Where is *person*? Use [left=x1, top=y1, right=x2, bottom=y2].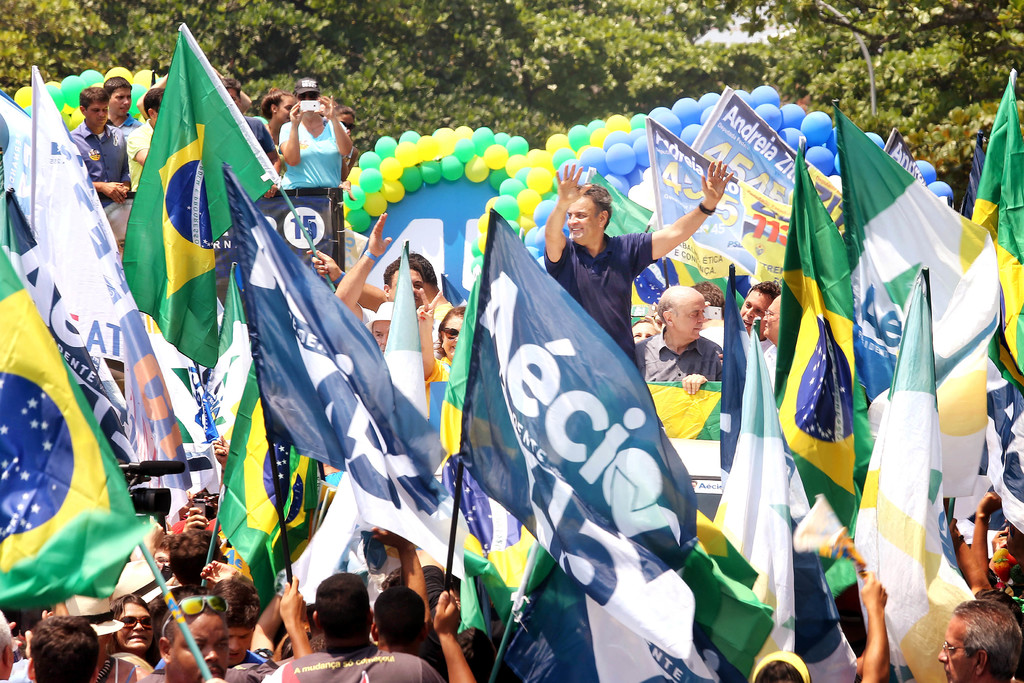
[left=278, top=76, right=353, bottom=188].
